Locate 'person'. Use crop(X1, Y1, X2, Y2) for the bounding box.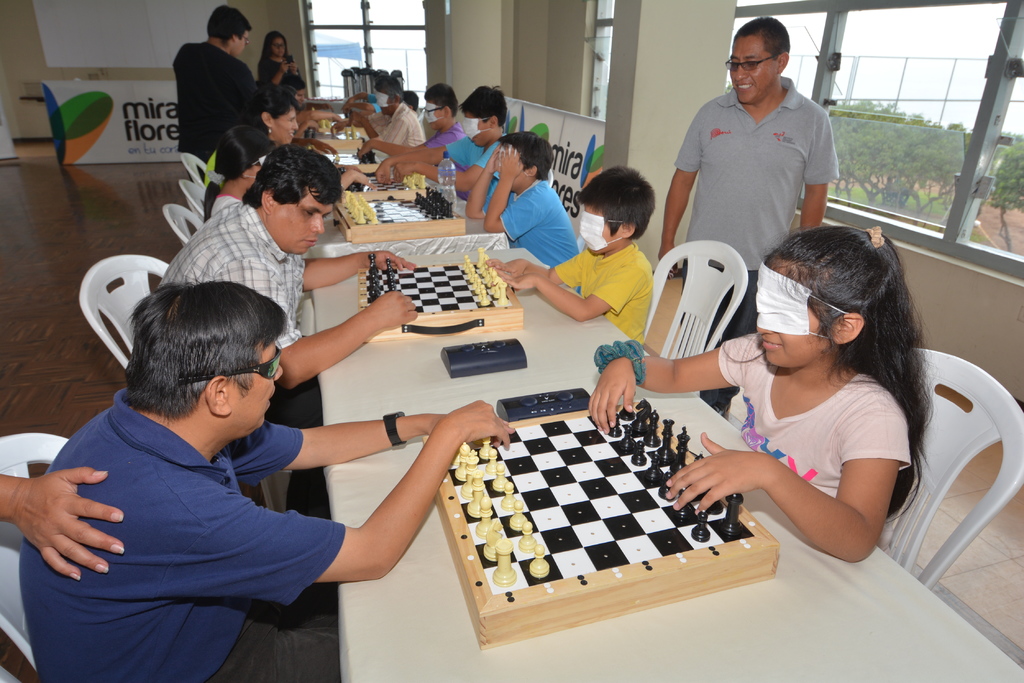
crop(198, 118, 271, 221).
